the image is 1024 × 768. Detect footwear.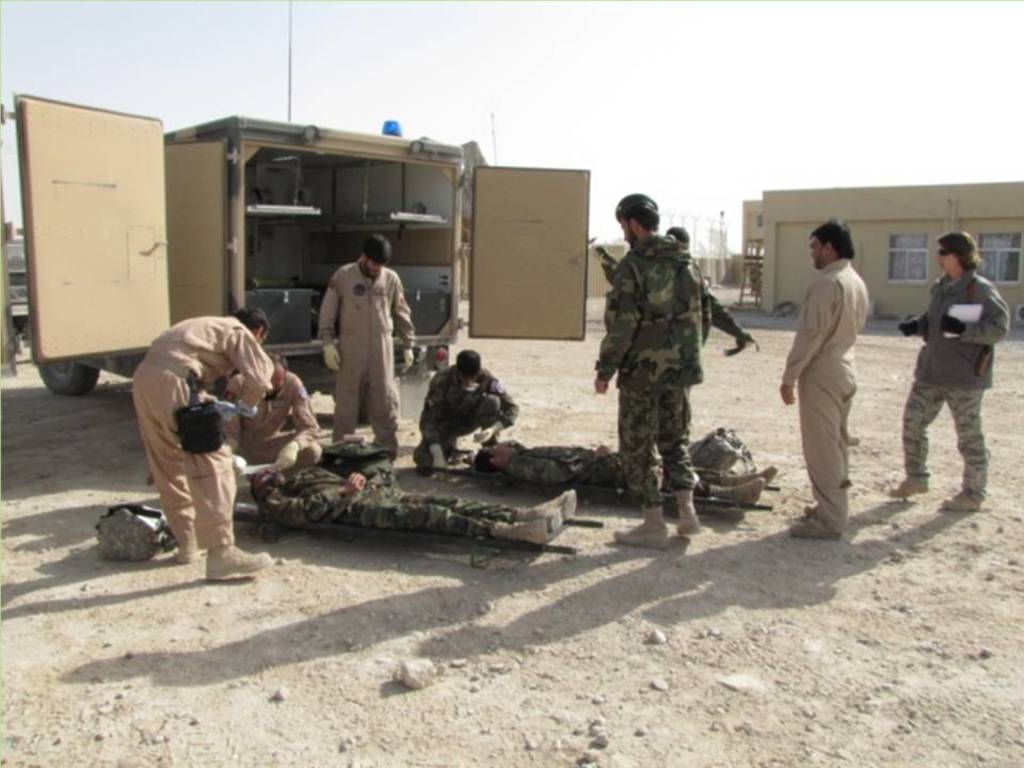
Detection: Rect(942, 492, 975, 515).
